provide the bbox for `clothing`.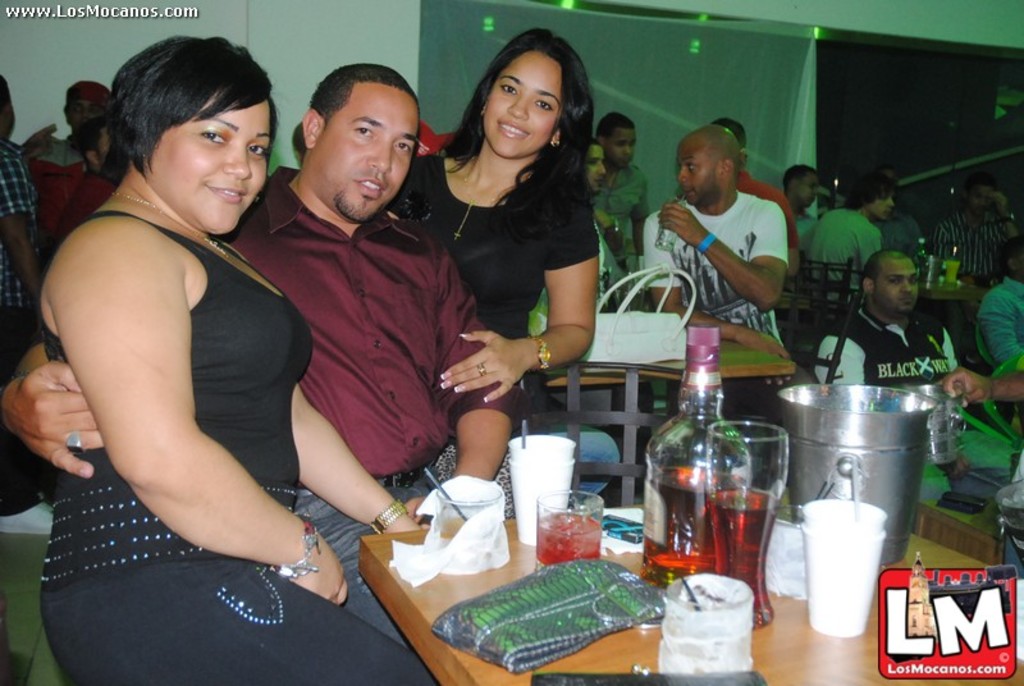
(800,203,878,307).
